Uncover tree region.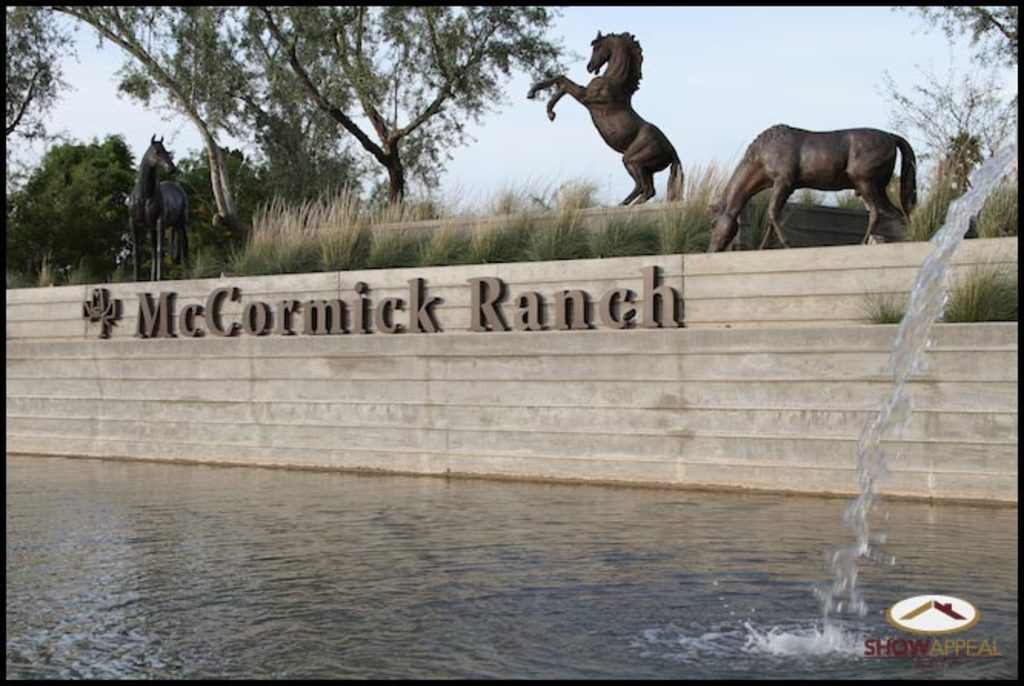
Uncovered: locate(43, 2, 258, 248).
